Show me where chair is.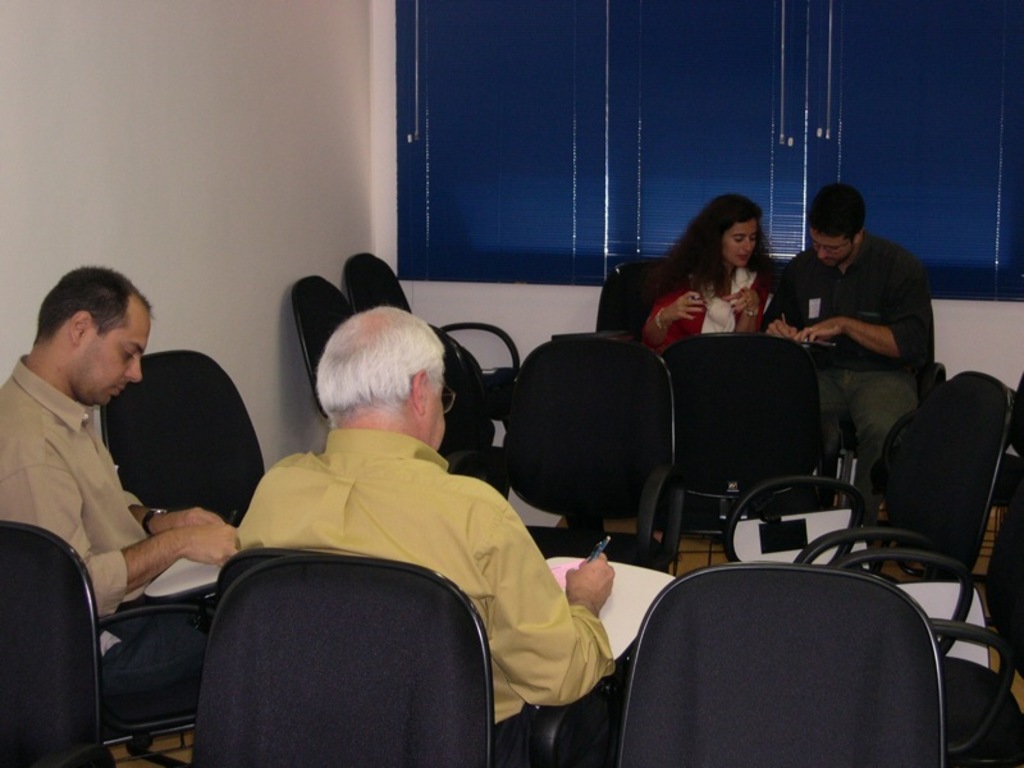
chair is at [left=829, top=485, right=1023, bottom=764].
